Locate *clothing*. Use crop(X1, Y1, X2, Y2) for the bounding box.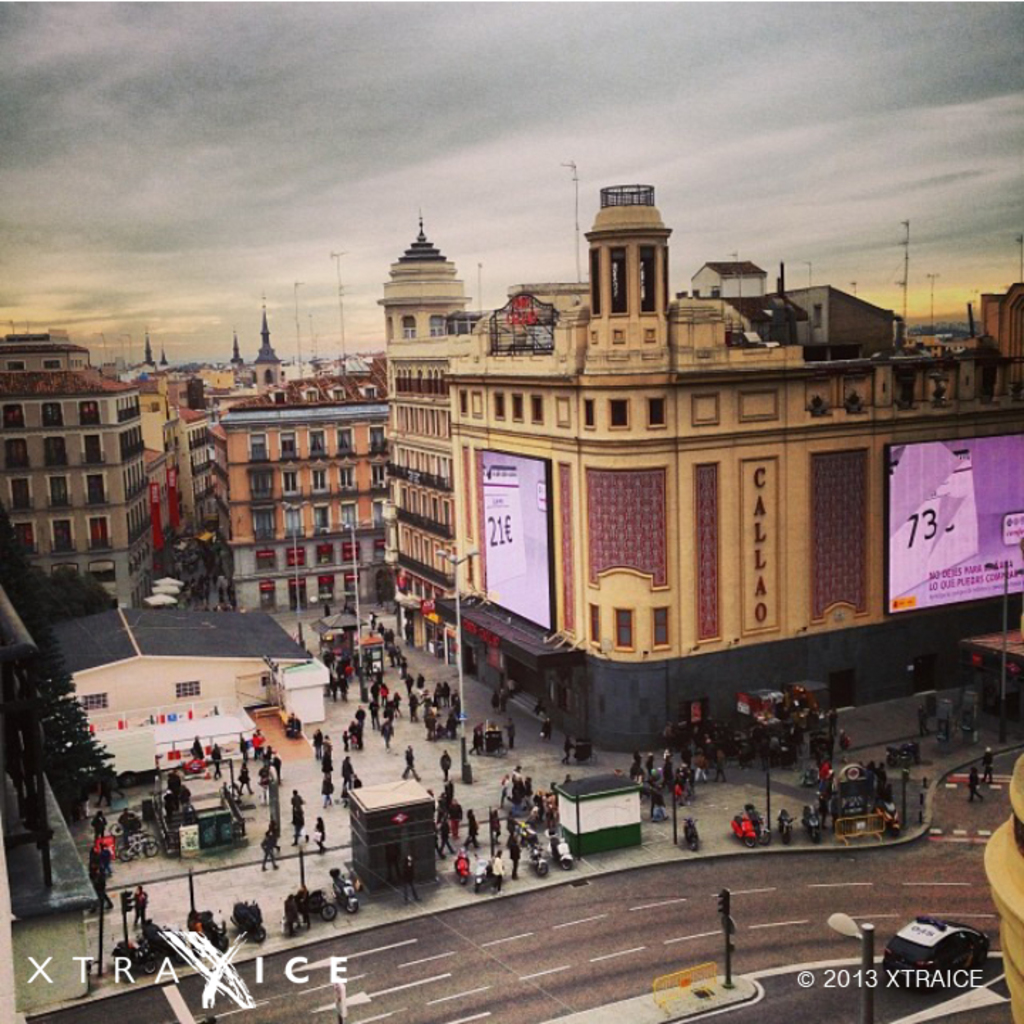
crop(119, 814, 135, 841).
